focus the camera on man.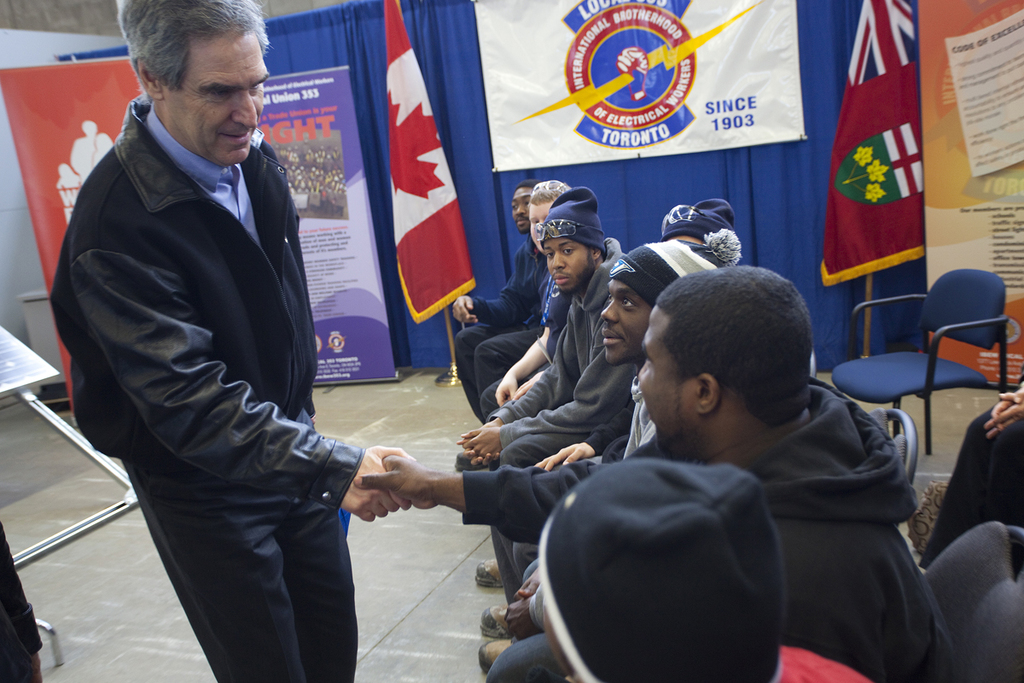
Focus region: detection(43, 0, 420, 682).
